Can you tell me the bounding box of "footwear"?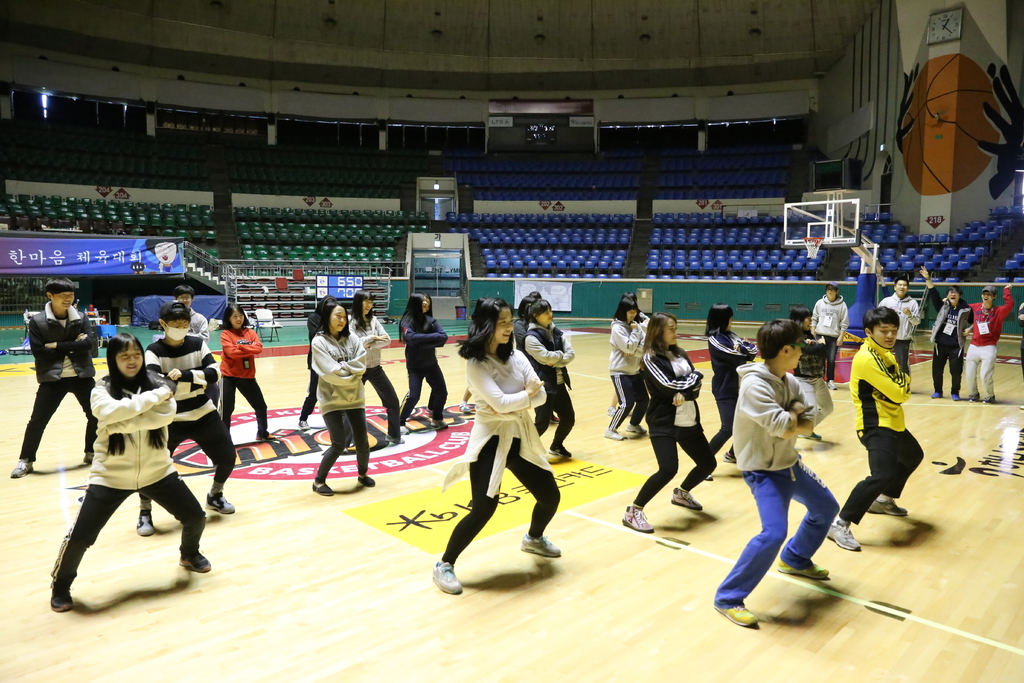
BBox(551, 411, 561, 426).
